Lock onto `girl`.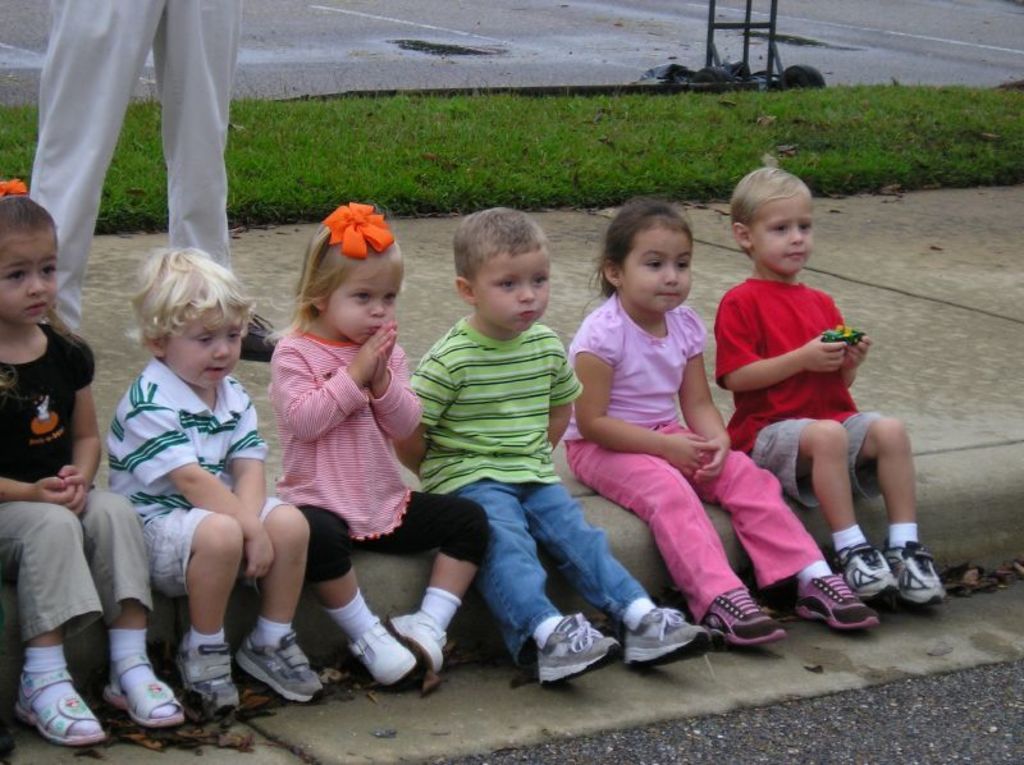
Locked: [570,197,882,633].
